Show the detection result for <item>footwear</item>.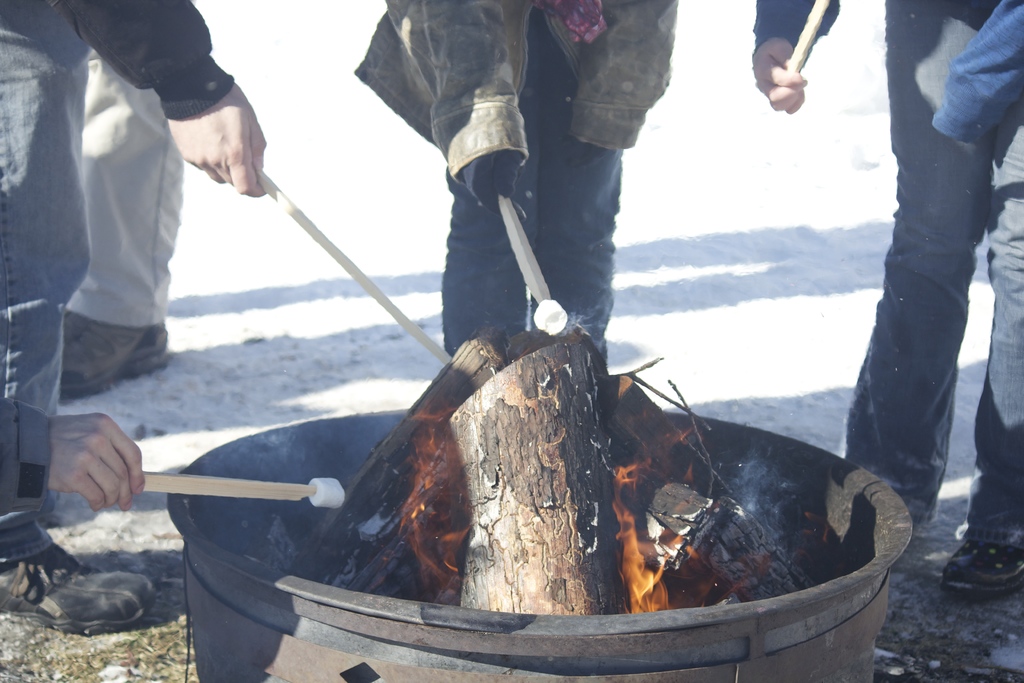
left=60, top=308, right=173, bottom=400.
